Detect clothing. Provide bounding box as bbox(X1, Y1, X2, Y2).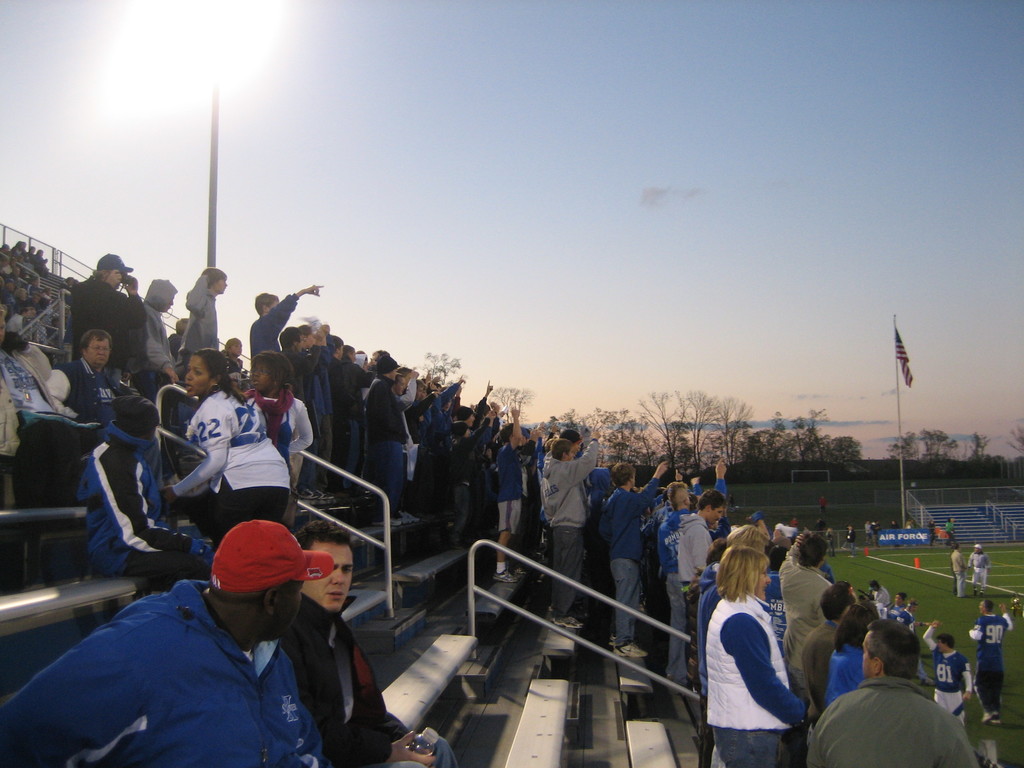
bbox(5, 321, 107, 480).
